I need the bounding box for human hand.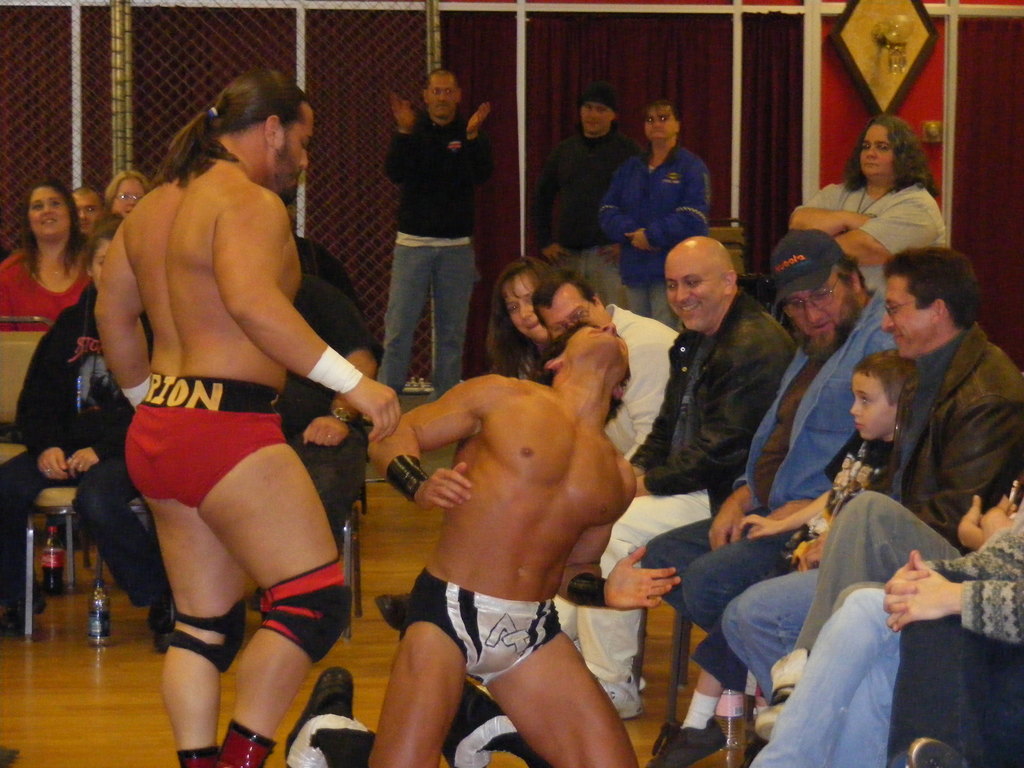
Here it is: bbox=[412, 461, 474, 513].
